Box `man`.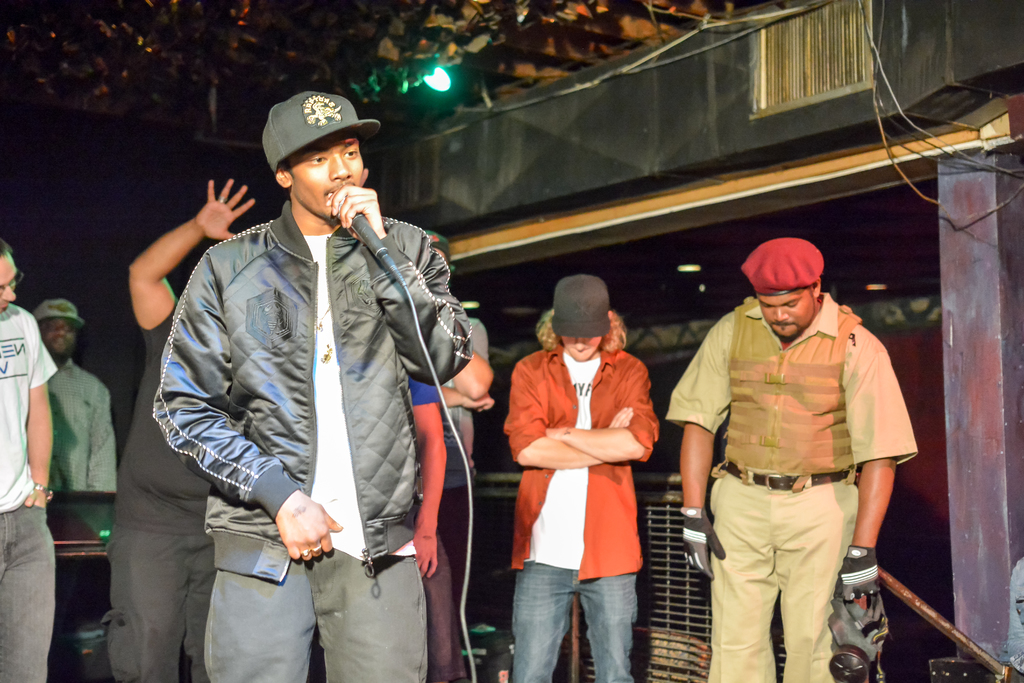
x1=419 y1=231 x2=495 y2=682.
